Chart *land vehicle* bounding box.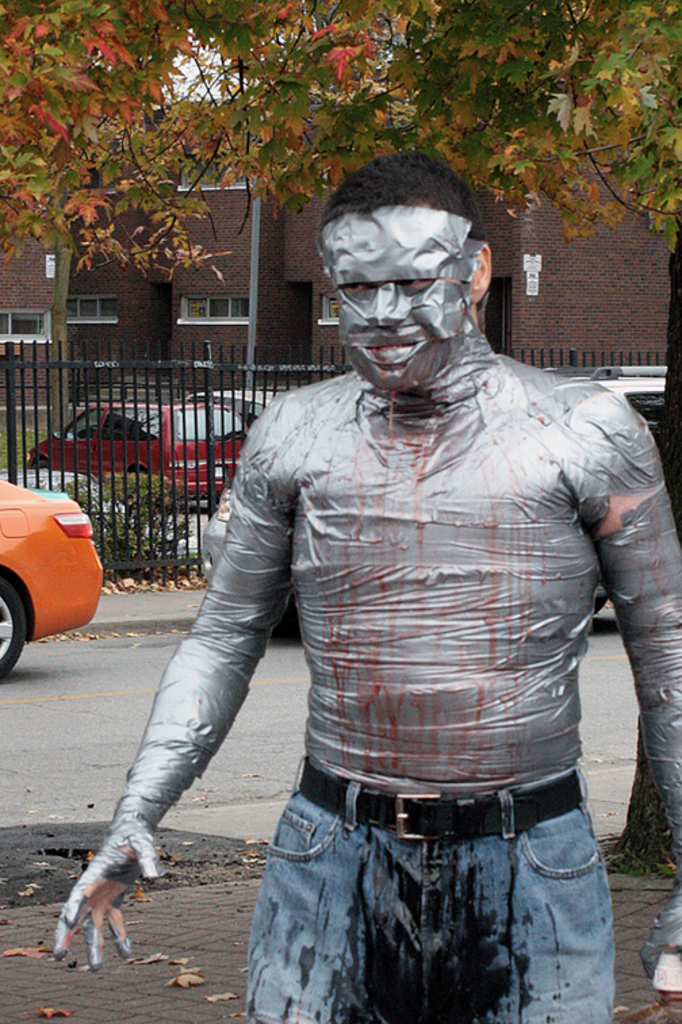
Charted: crop(27, 406, 250, 507).
